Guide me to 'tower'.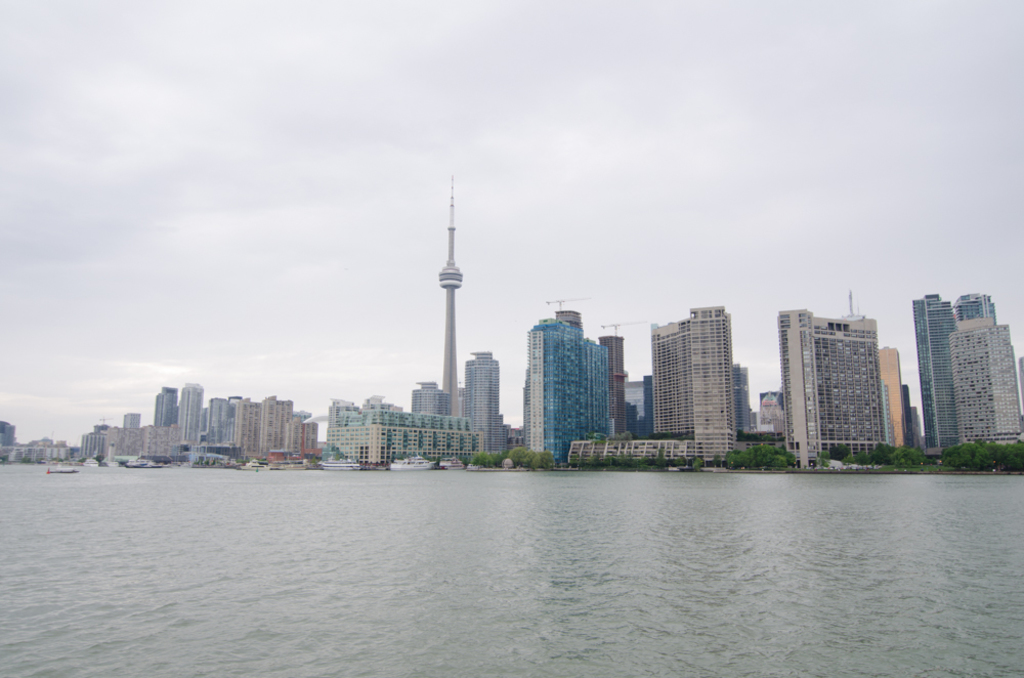
Guidance: l=222, t=391, r=260, b=460.
